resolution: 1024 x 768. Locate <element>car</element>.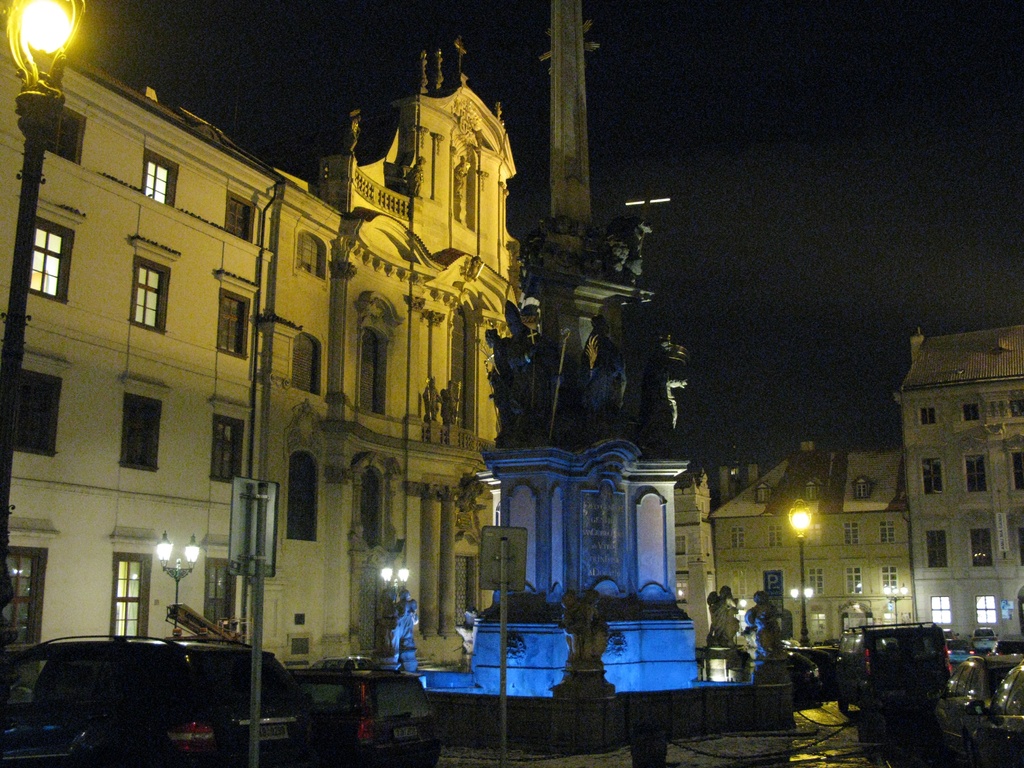
<bbox>966, 660, 1023, 767</bbox>.
